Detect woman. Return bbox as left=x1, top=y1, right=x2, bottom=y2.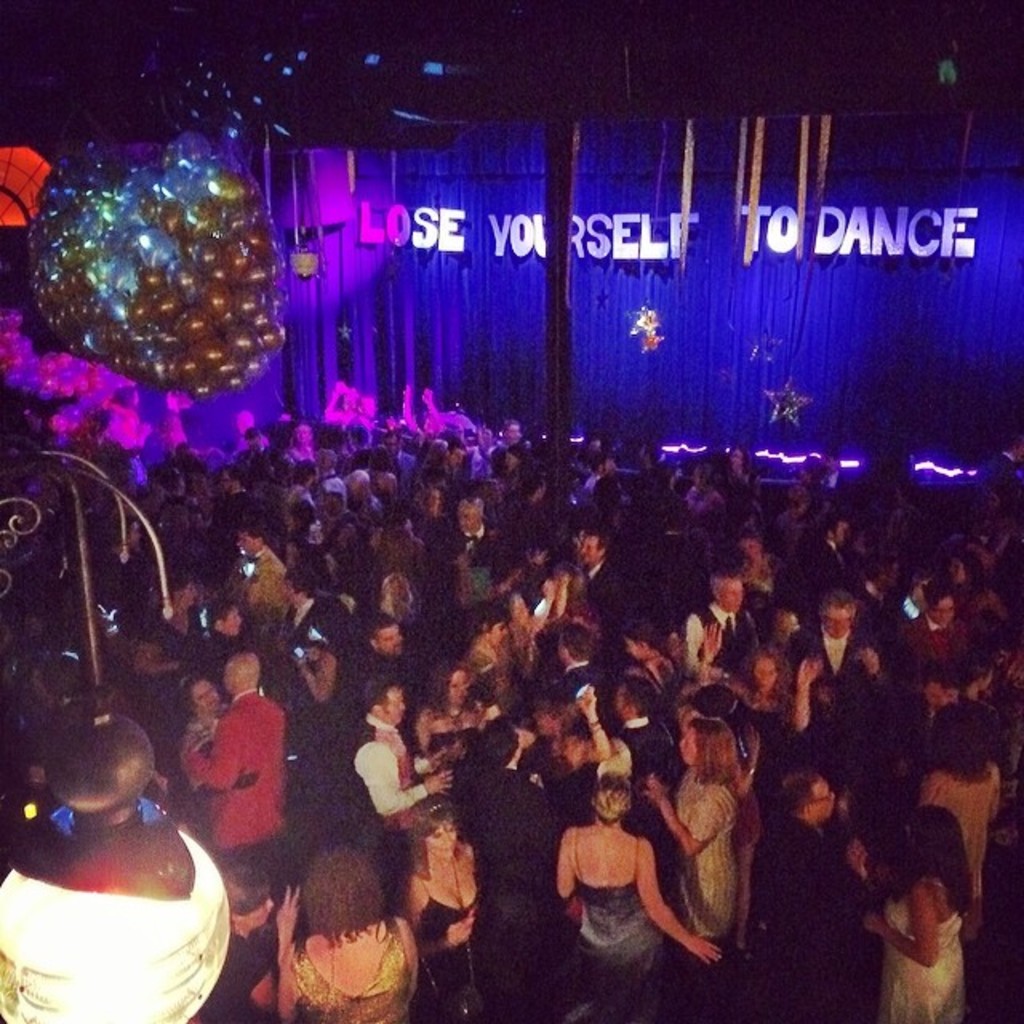
left=627, top=616, right=682, bottom=688.
